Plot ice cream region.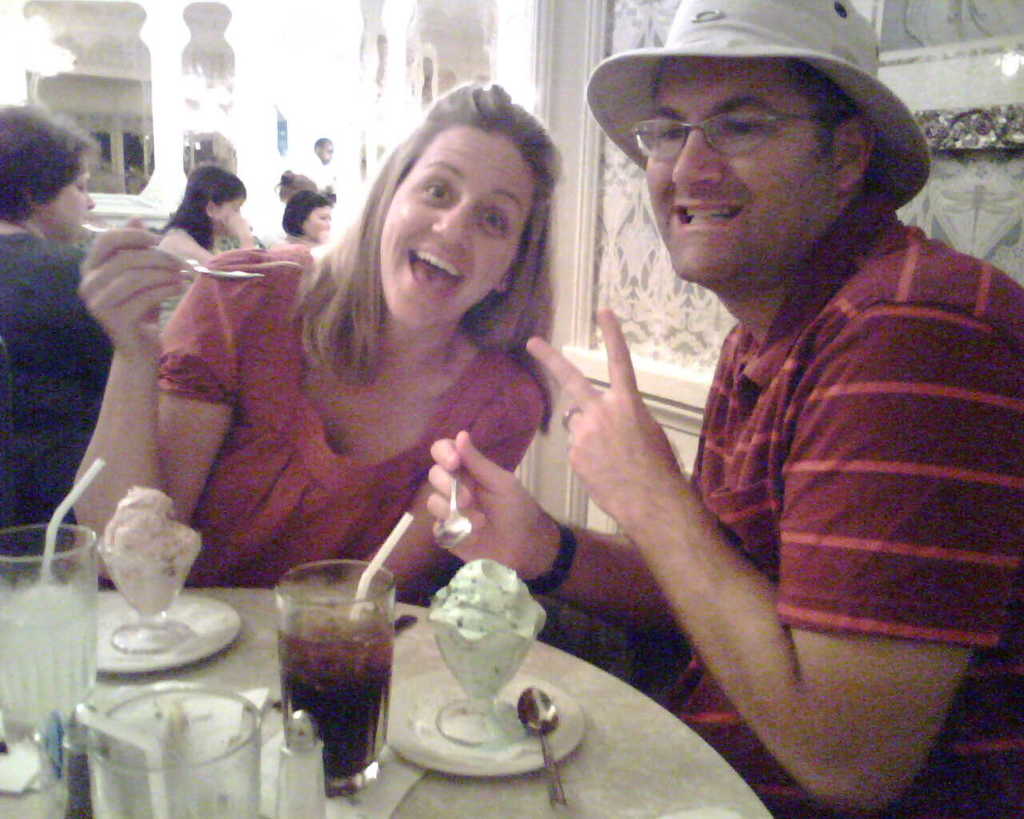
Plotted at rect(412, 576, 545, 689).
